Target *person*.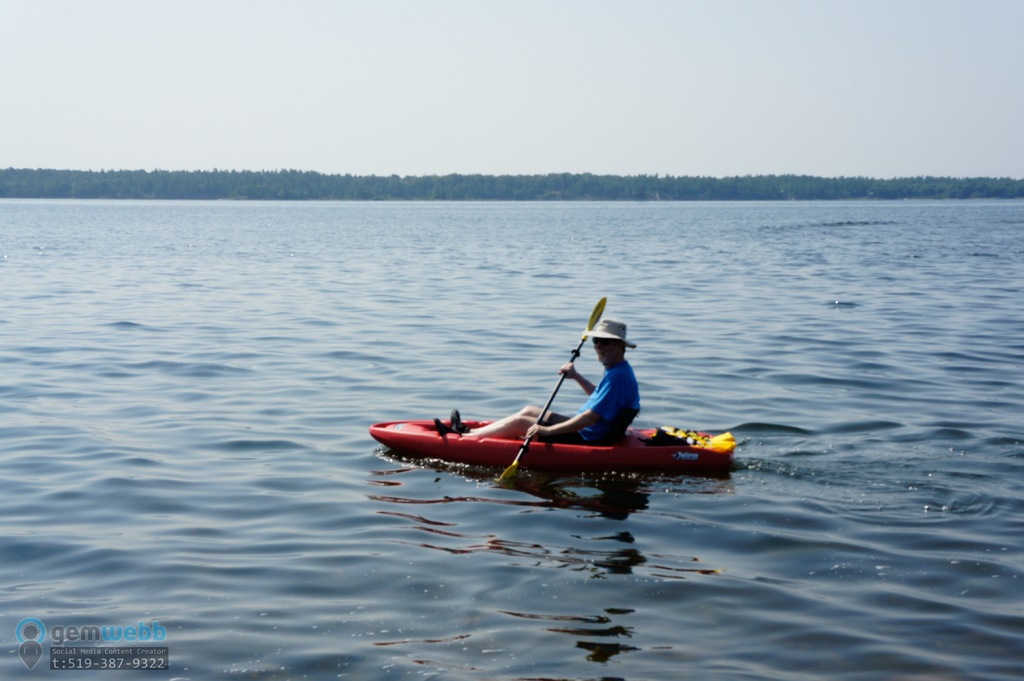
Target region: select_region(436, 315, 643, 446).
